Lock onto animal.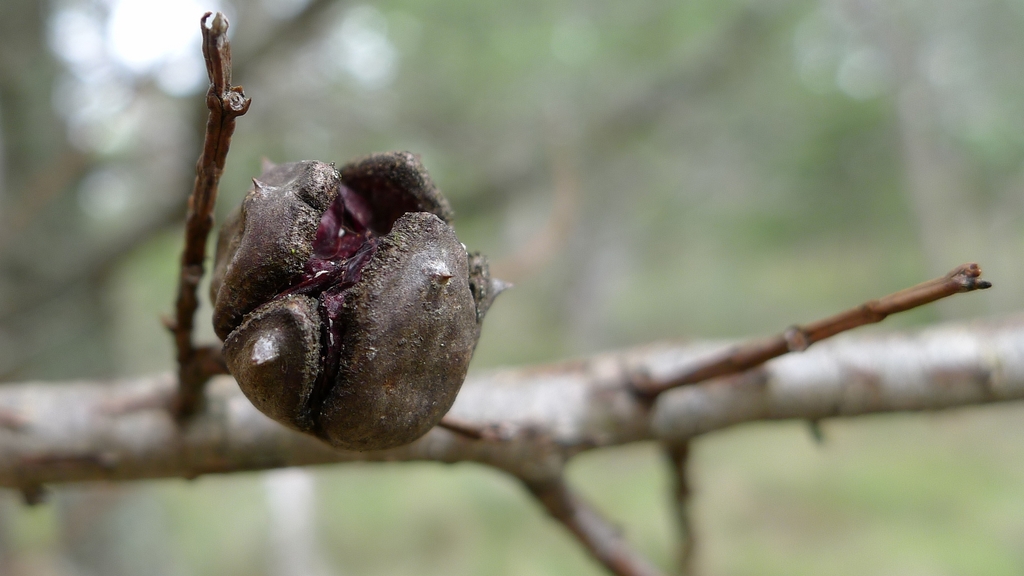
Locked: l=207, t=149, r=514, b=452.
